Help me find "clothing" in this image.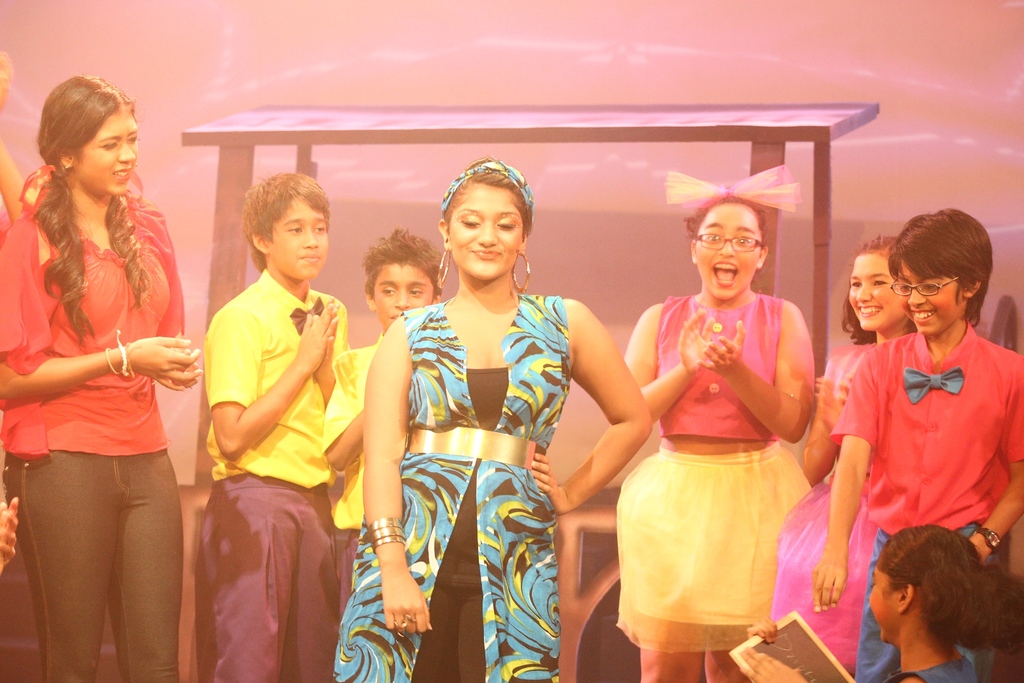
Found it: pyautogui.locateOnScreen(657, 298, 783, 437).
